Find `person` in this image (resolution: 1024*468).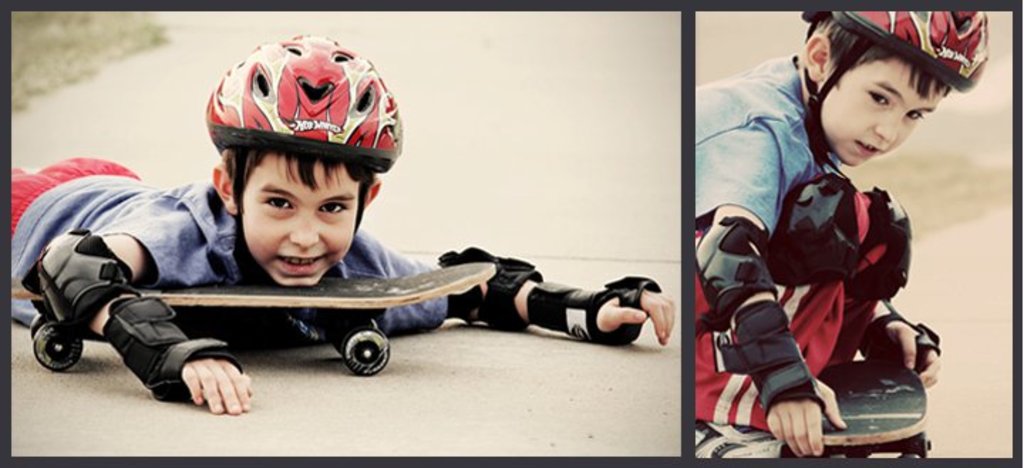
[left=693, top=9, right=998, bottom=467].
